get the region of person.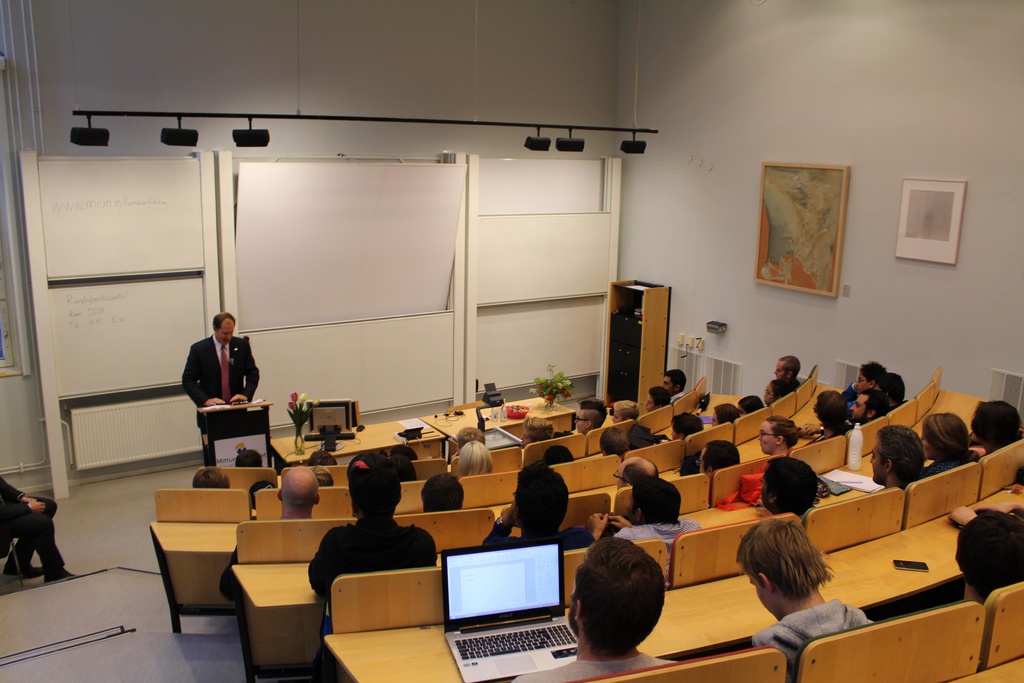
<box>646,385,669,411</box>.
